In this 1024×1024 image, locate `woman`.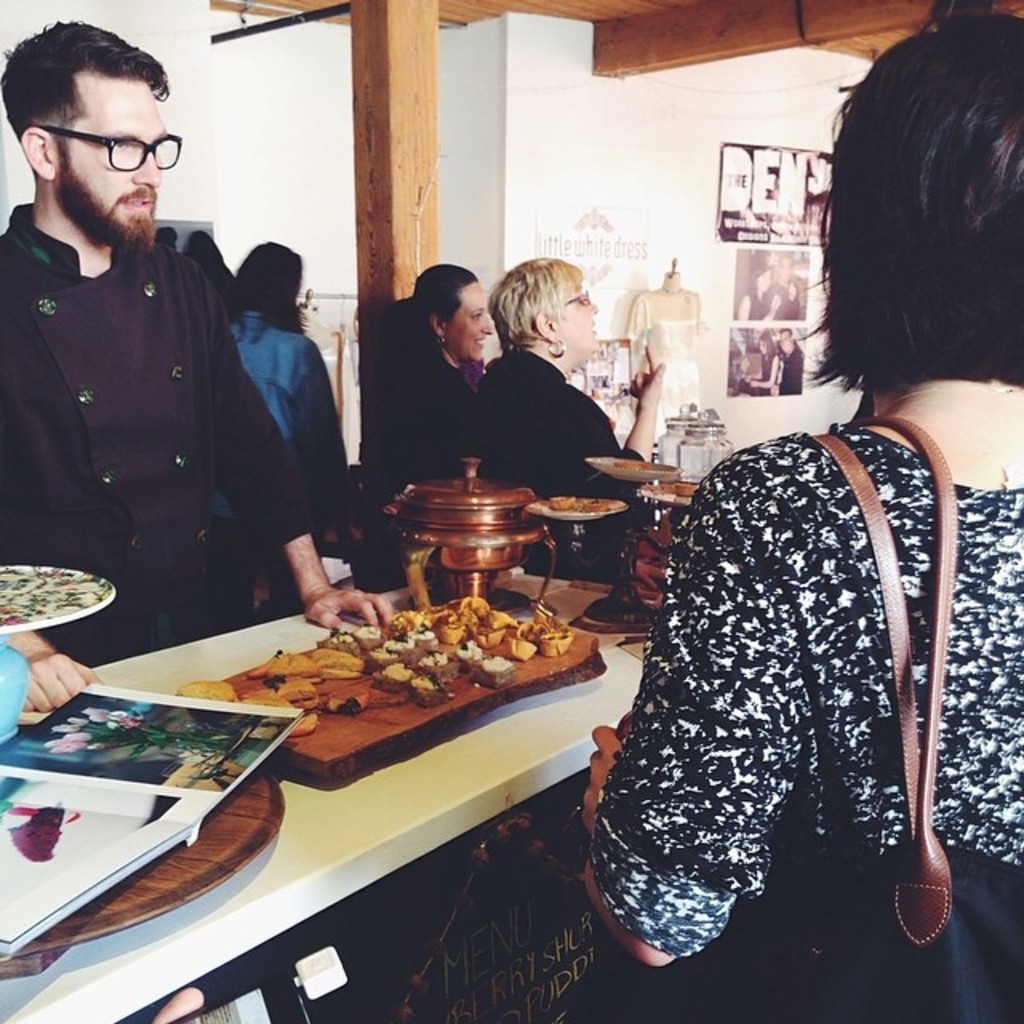
Bounding box: Rect(738, 264, 781, 322).
